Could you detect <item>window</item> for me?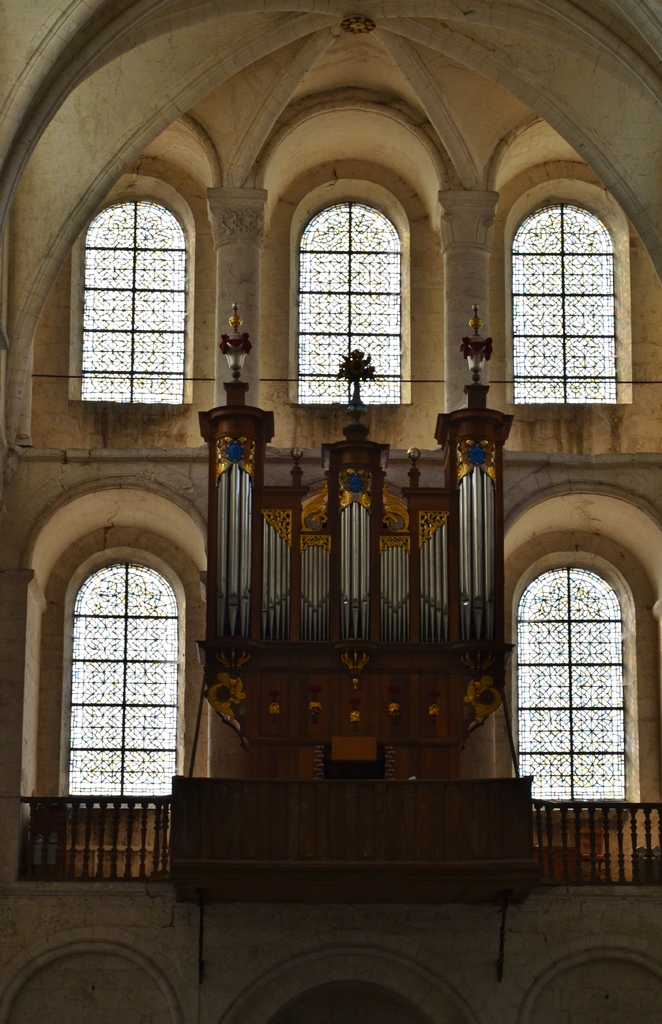
Detection result: bbox=[294, 193, 407, 428].
